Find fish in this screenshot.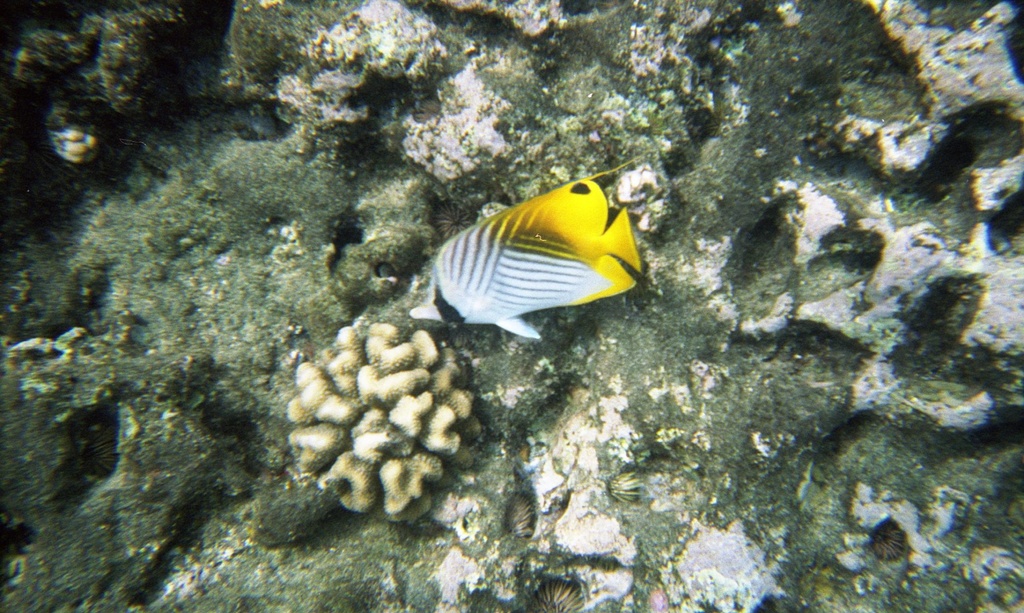
The bounding box for fish is region(428, 166, 650, 365).
